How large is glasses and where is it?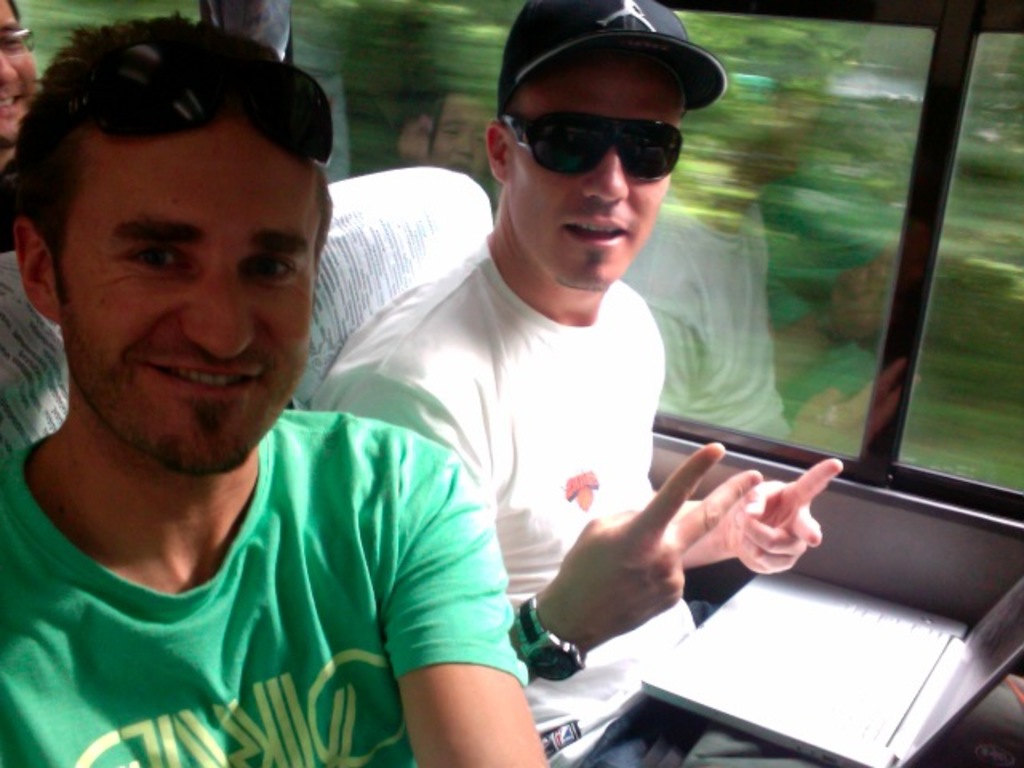
Bounding box: <bbox>501, 109, 686, 186</bbox>.
